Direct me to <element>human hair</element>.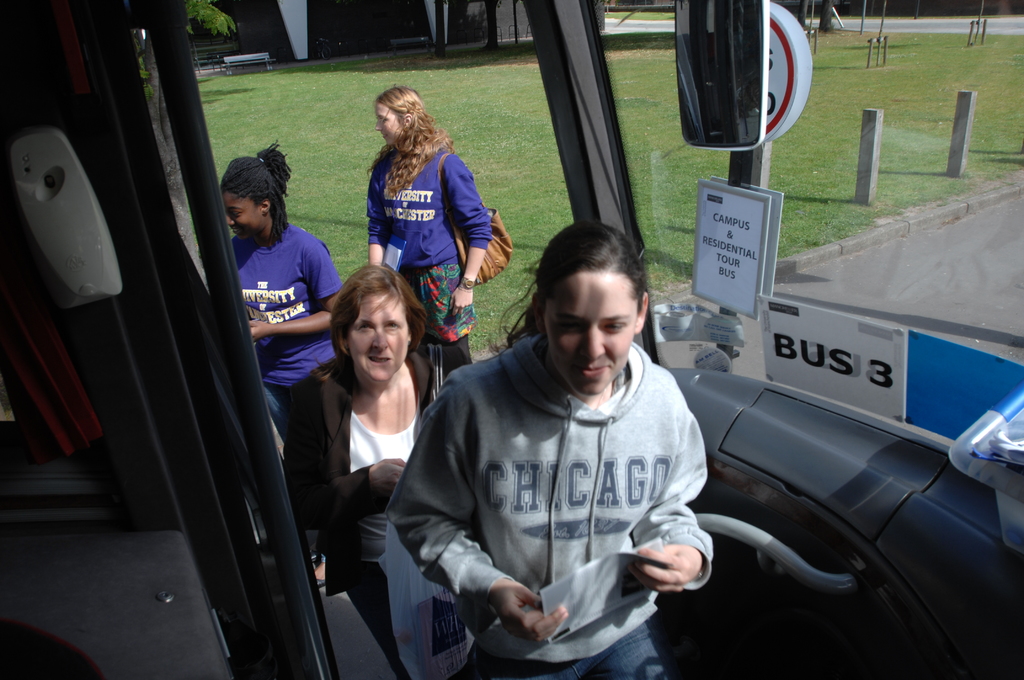
Direction: [left=369, top=84, right=442, bottom=174].
